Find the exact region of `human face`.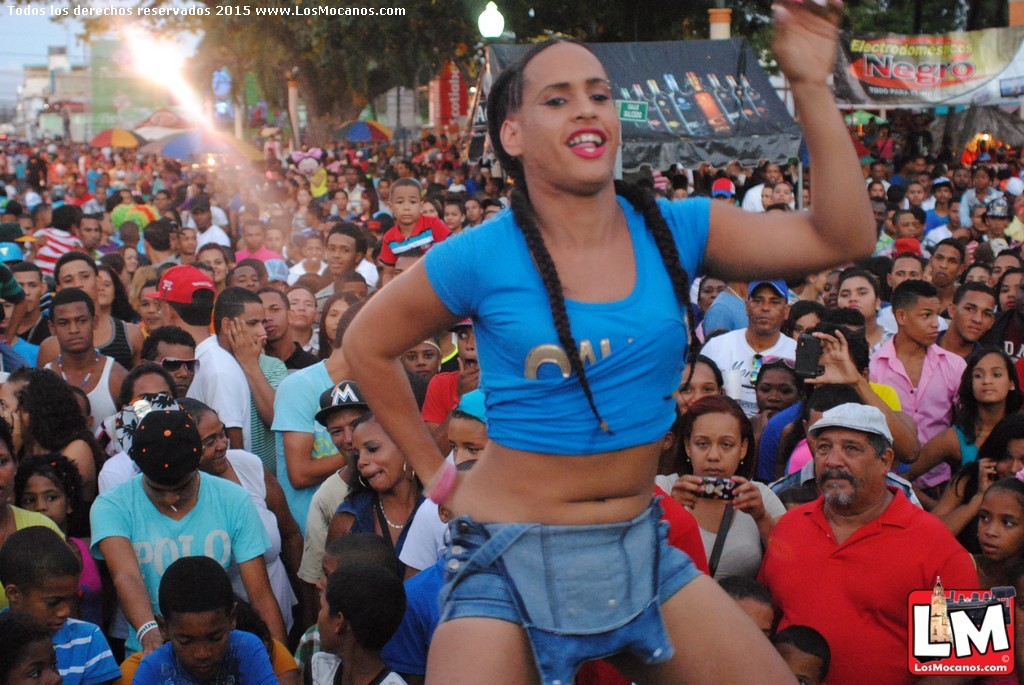
Exact region: <bbox>143, 470, 196, 510</bbox>.
